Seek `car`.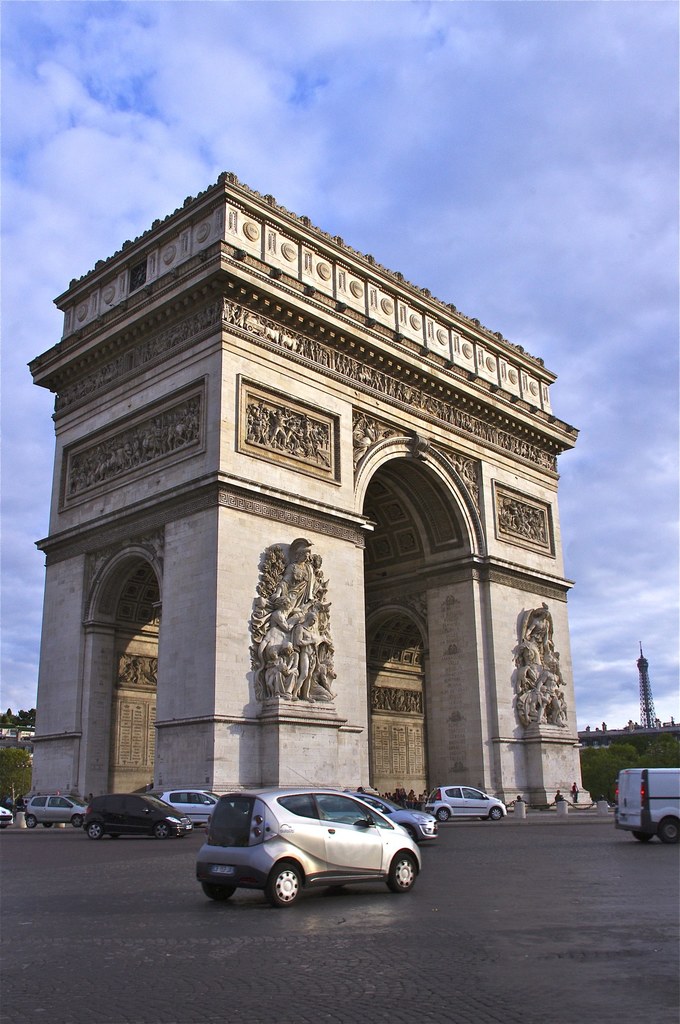
[x1=195, y1=781, x2=421, y2=906].
